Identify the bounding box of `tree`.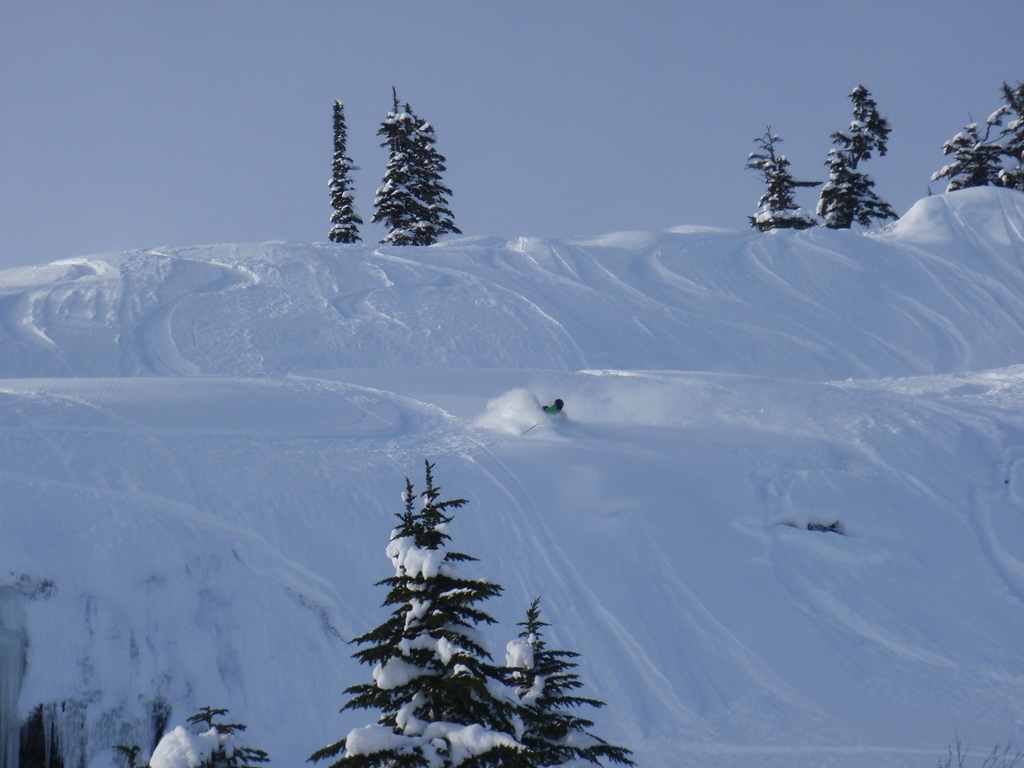
(x1=931, y1=117, x2=1002, y2=192).
